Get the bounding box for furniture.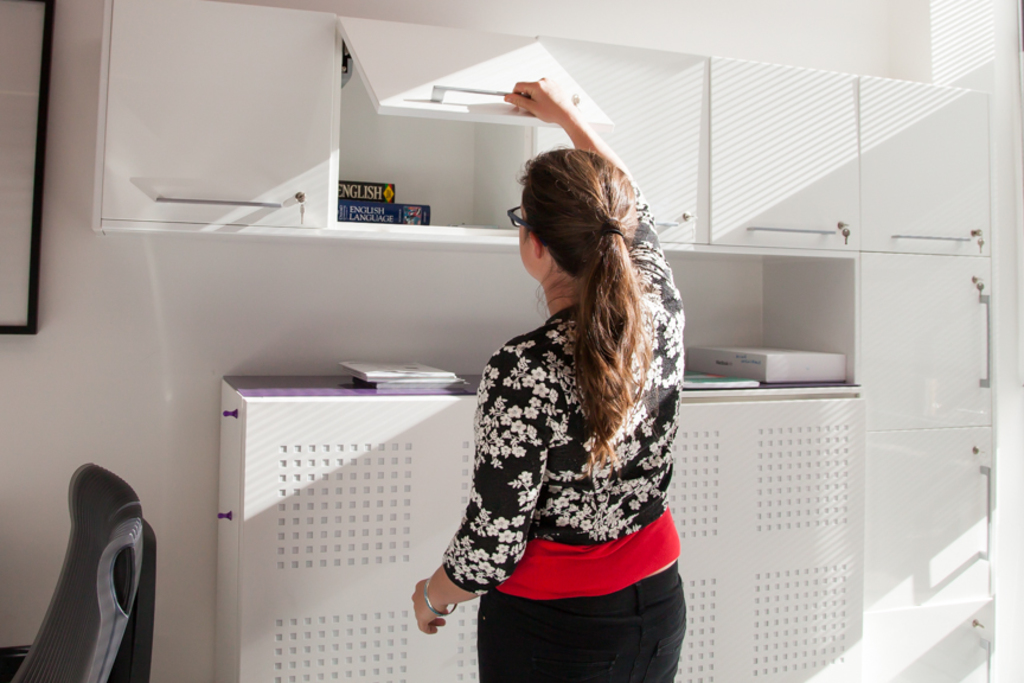
Rect(5, 460, 158, 682).
